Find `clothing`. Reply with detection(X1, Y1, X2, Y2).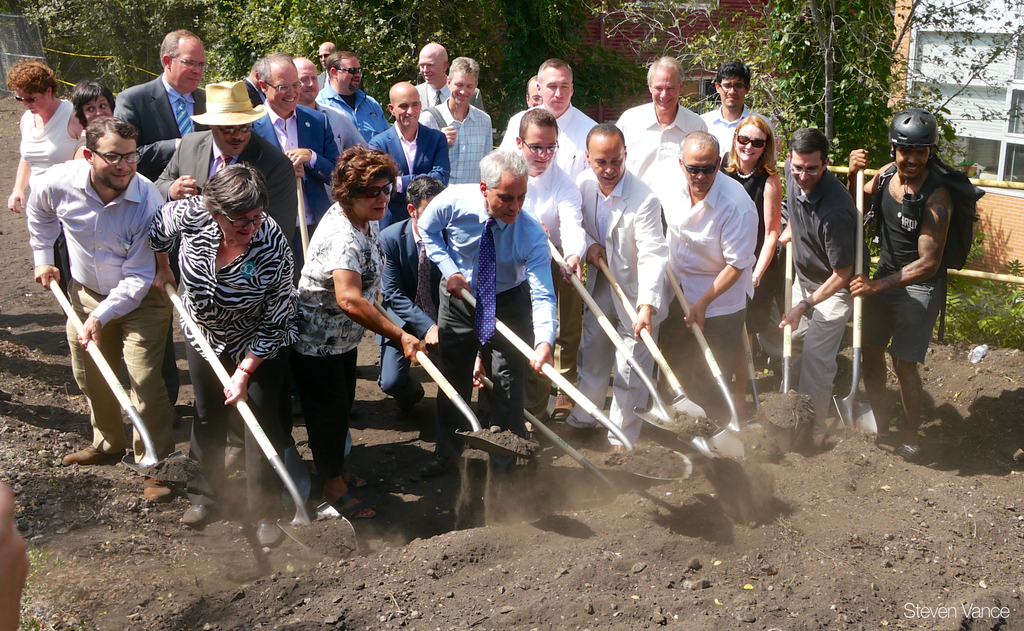
detection(358, 214, 449, 411).
